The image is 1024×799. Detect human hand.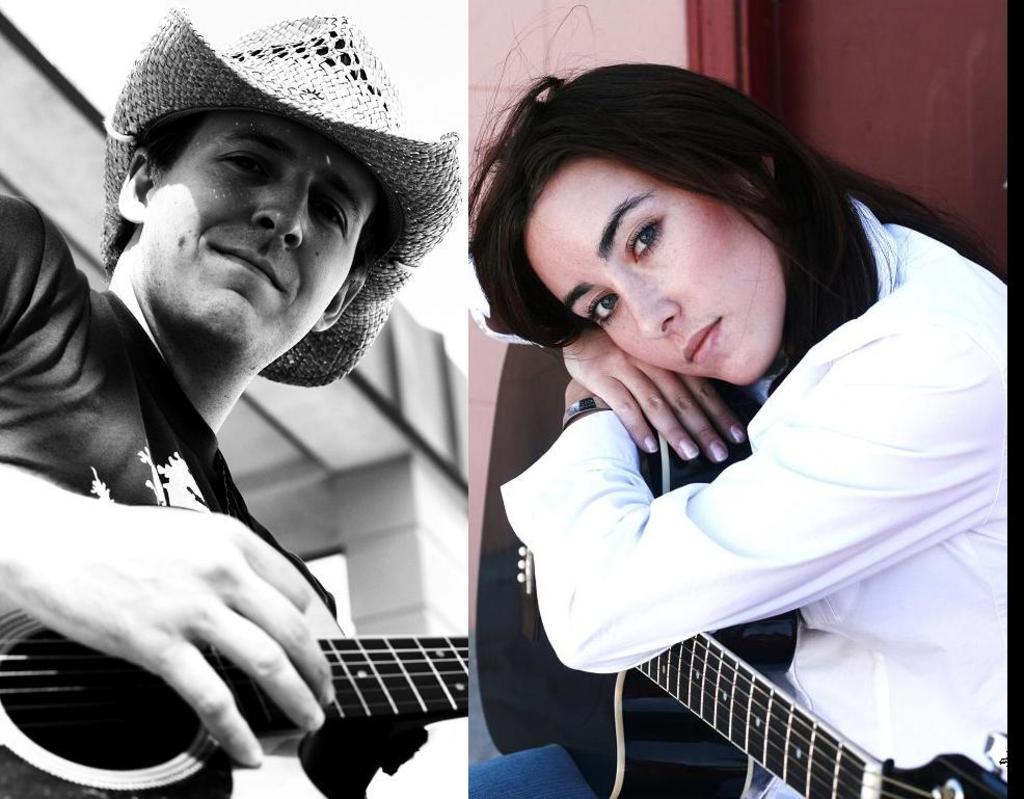
Detection: bbox(565, 376, 594, 404).
